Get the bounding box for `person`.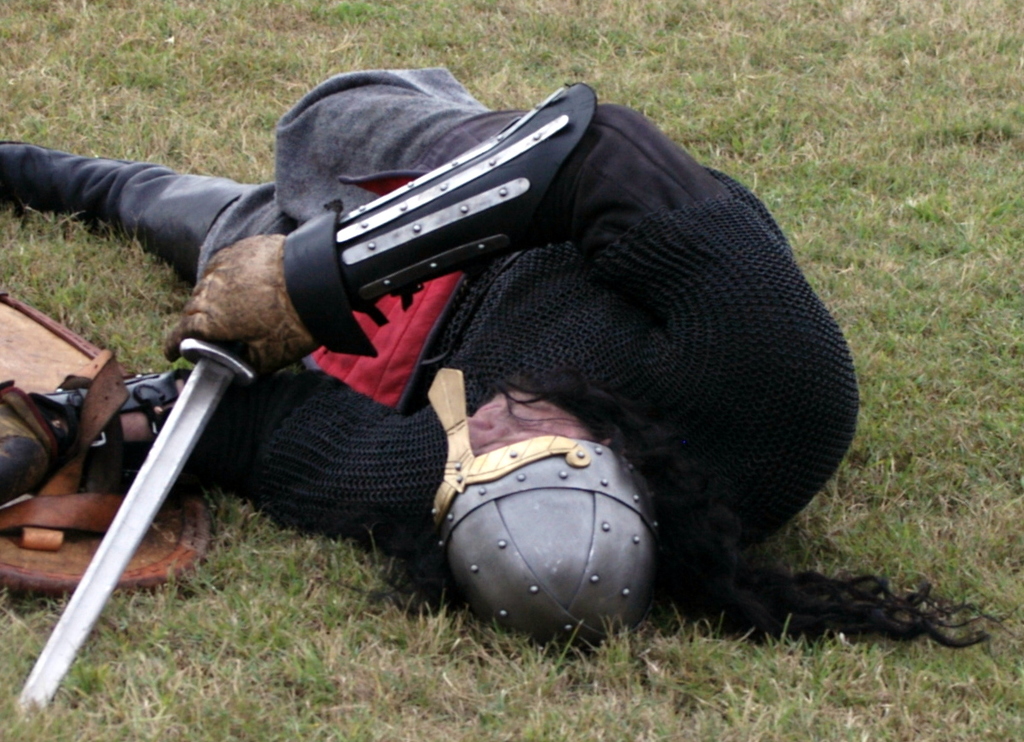
[x1=0, y1=54, x2=997, y2=658].
